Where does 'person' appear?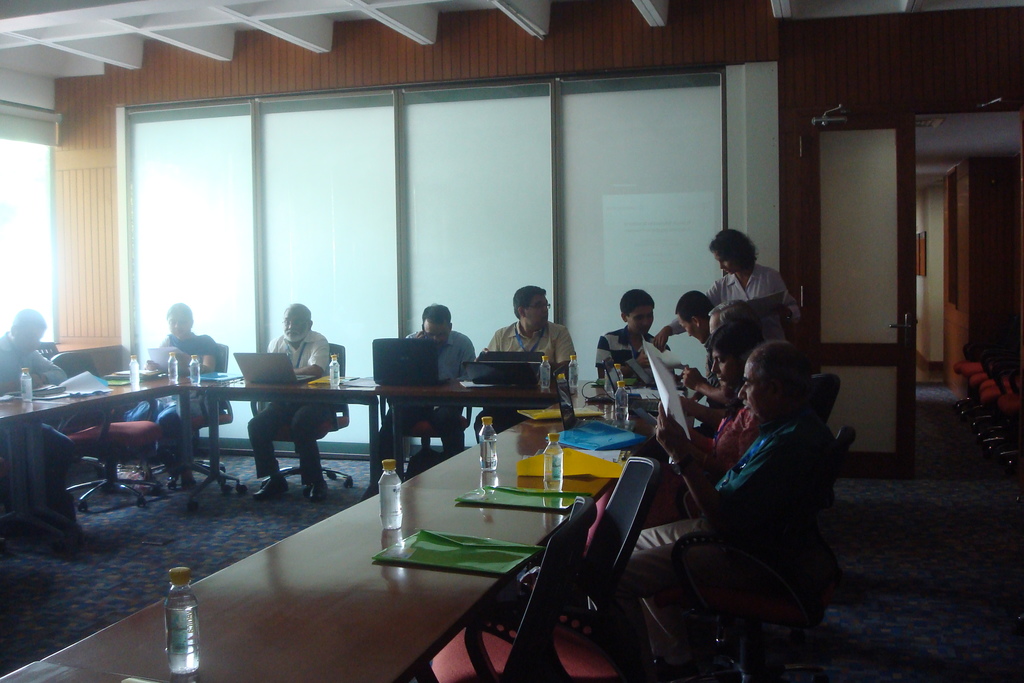
Appears at bbox=(0, 303, 65, 394).
